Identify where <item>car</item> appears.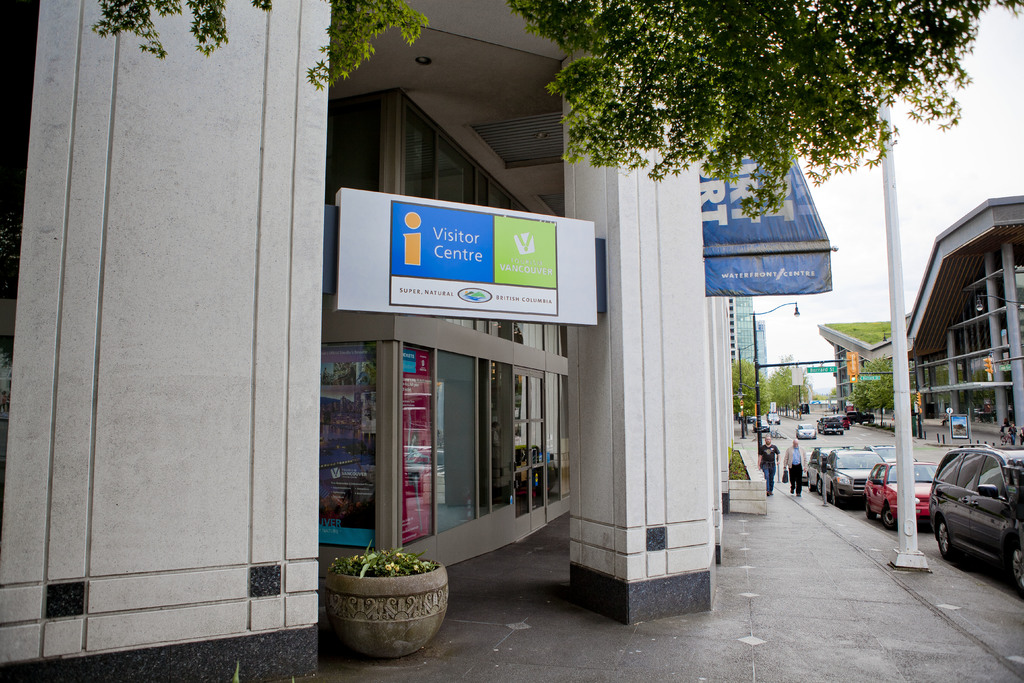
Appears at bbox(928, 443, 1023, 603).
